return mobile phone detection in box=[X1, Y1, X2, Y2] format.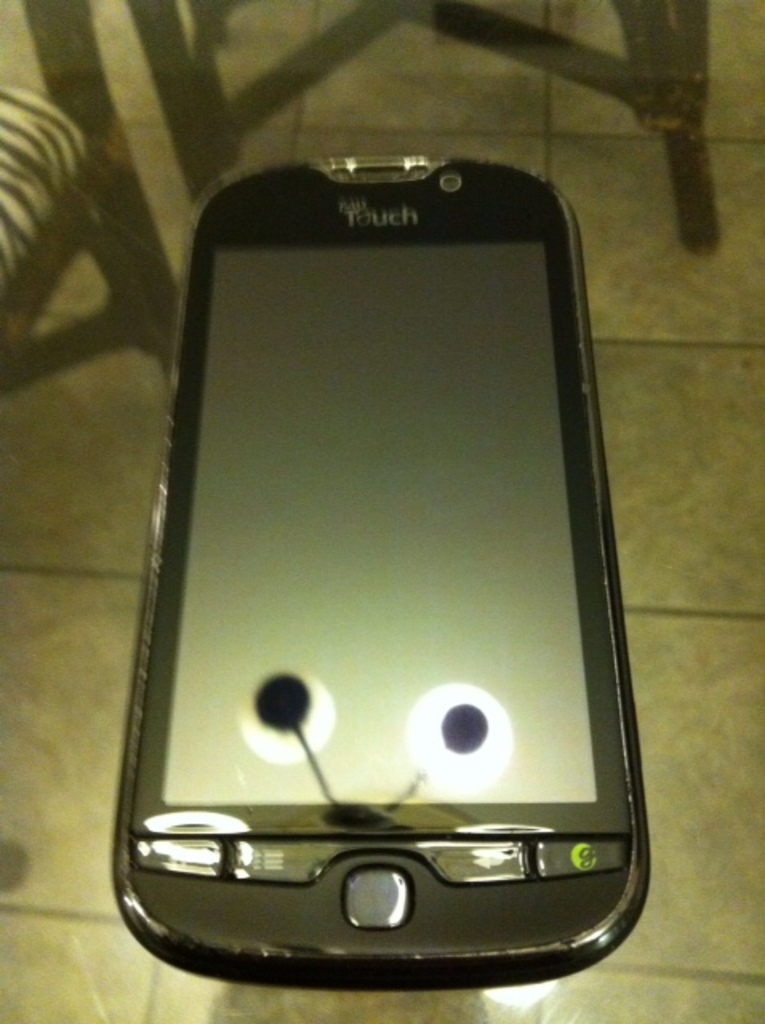
box=[117, 117, 667, 1021].
